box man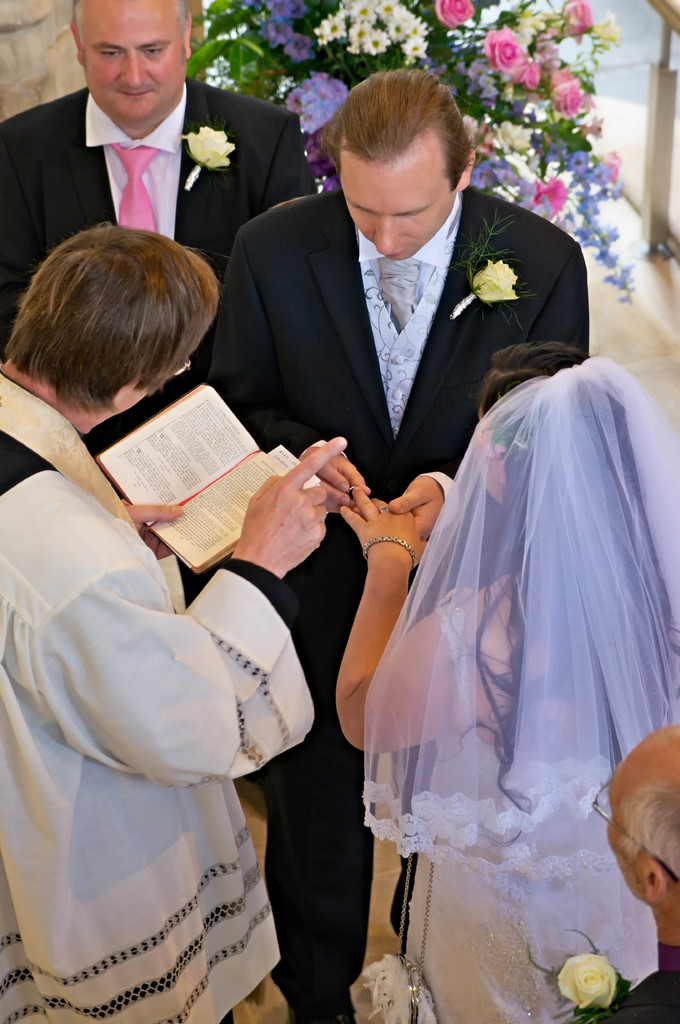
<box>0,223,352,1023</box>
